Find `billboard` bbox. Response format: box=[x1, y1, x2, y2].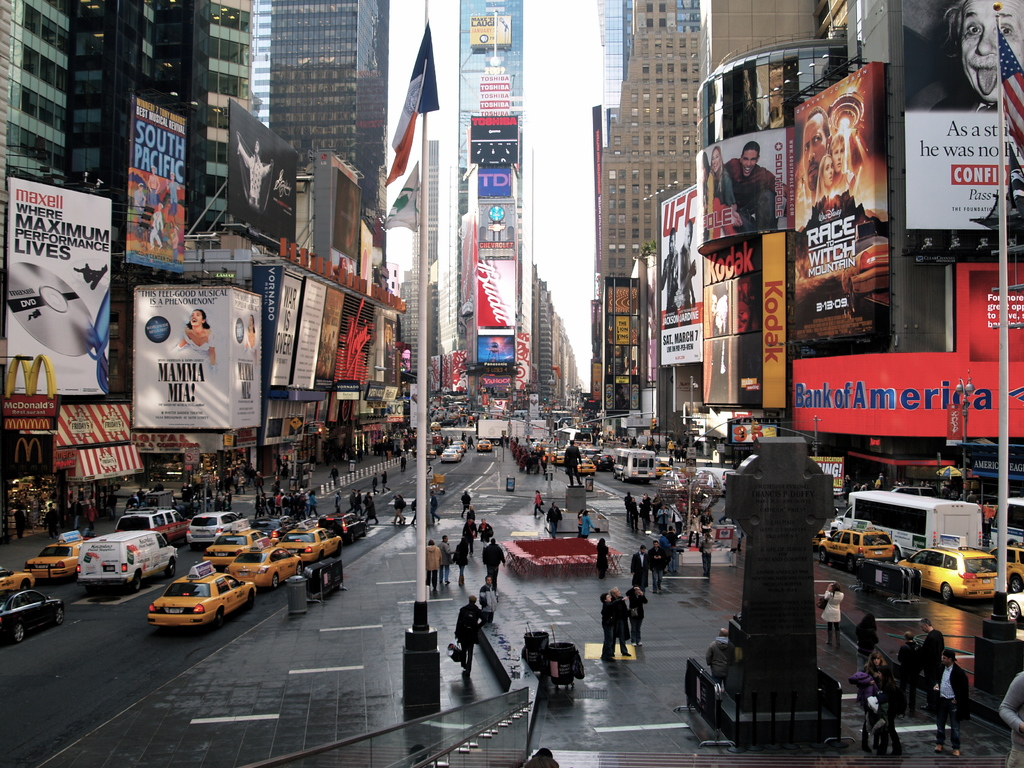
box=[476, 330, 511, 371].
